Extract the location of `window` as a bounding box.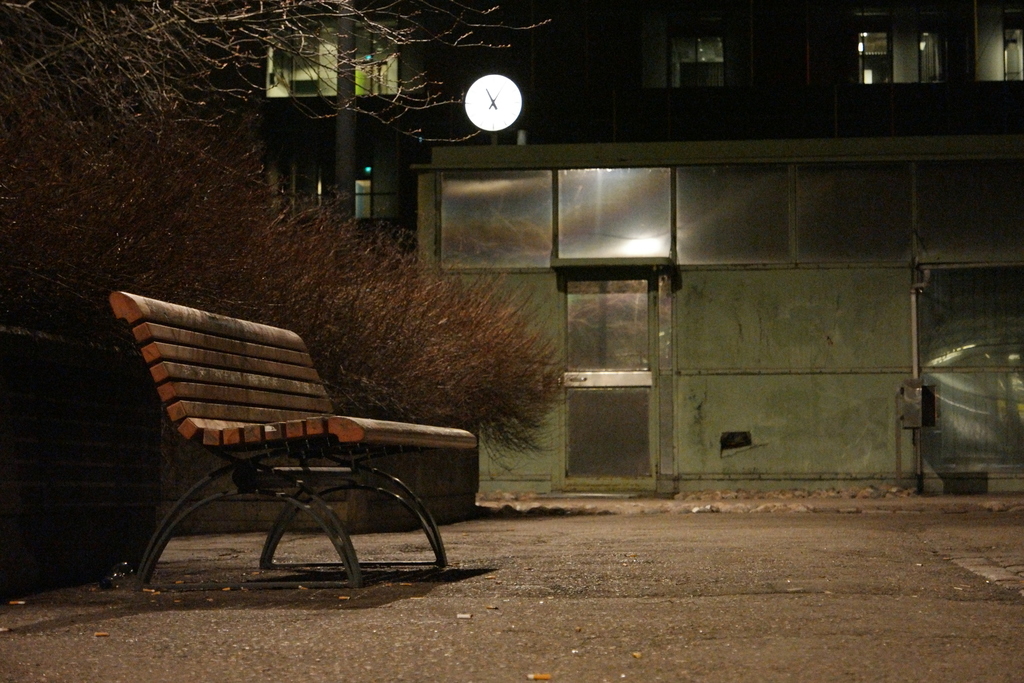
<box>258,16,339,99</box>.
